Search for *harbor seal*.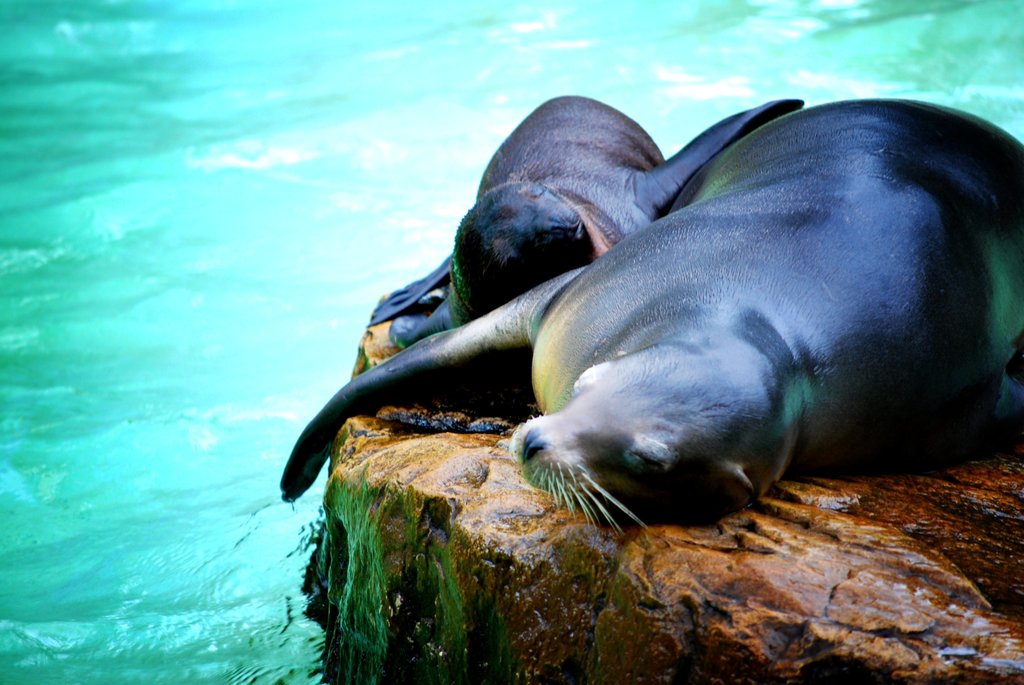
Found at left=367, top=95, right=811, bottom=352.
